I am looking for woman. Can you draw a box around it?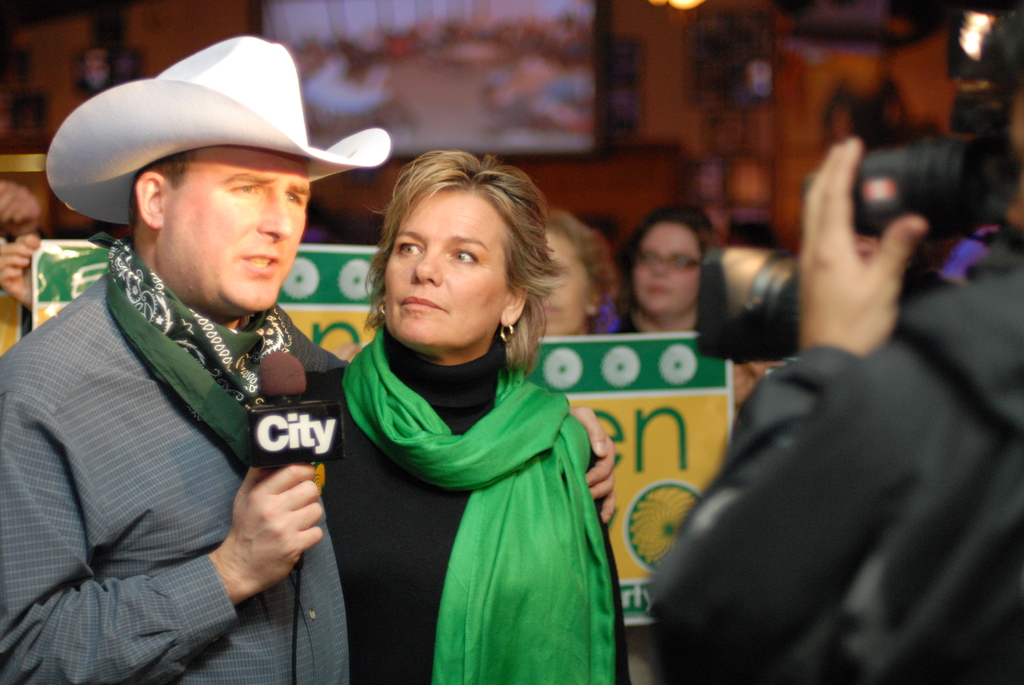
Sure, the bounding box is [x1=306, y1=163, x2=620, y2=673].
